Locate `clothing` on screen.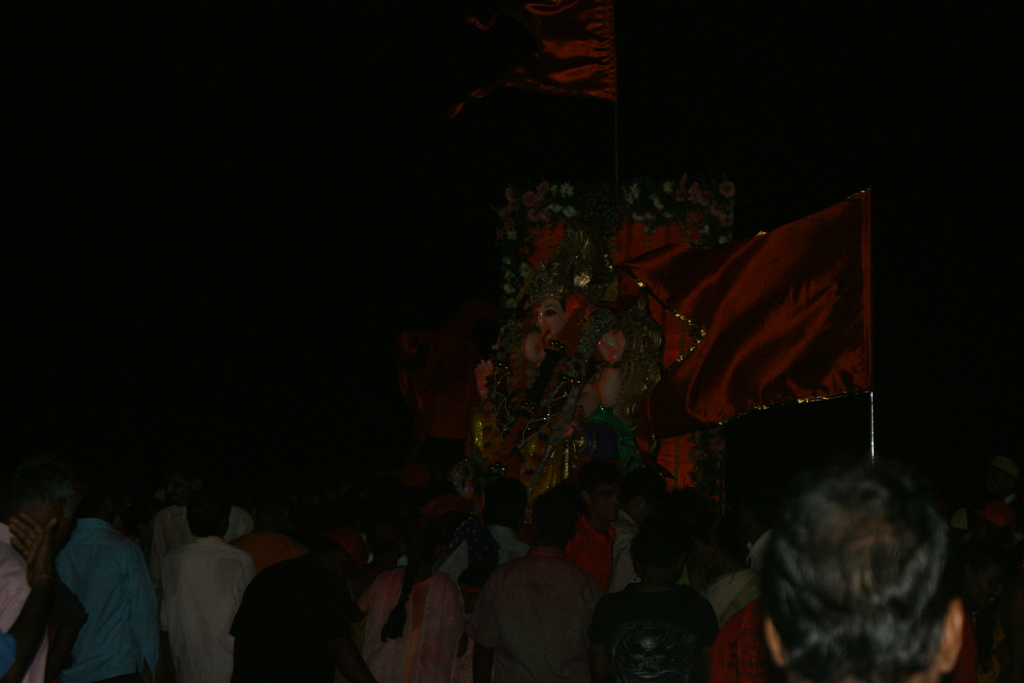
On screen at region(583, 576, 720, 682).
